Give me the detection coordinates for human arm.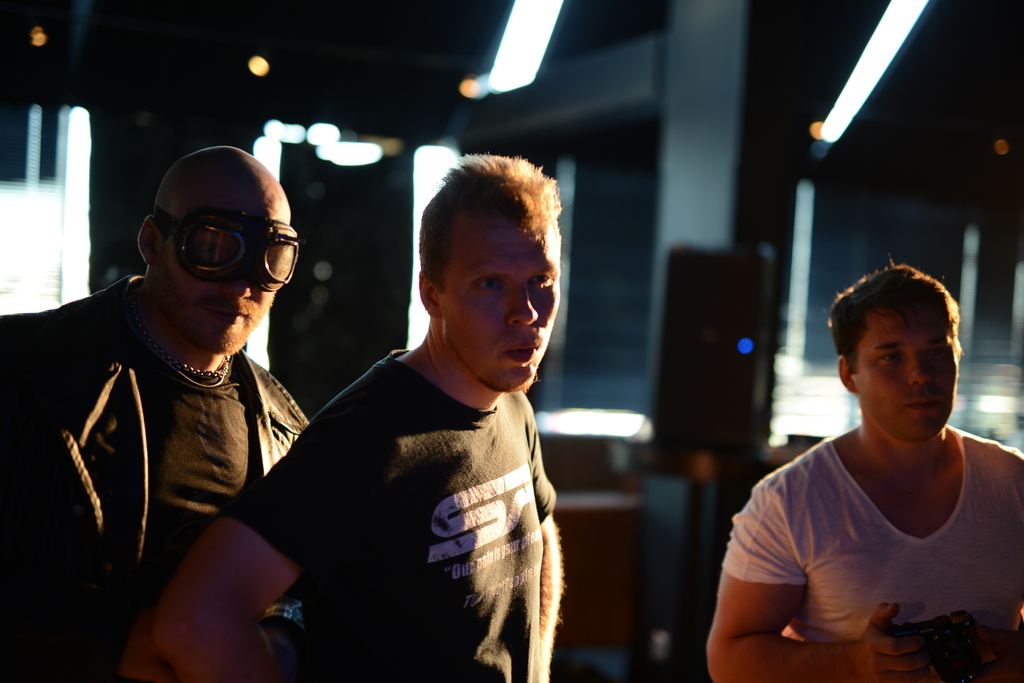
[left=156, top=389, right=398, bottom=682].
